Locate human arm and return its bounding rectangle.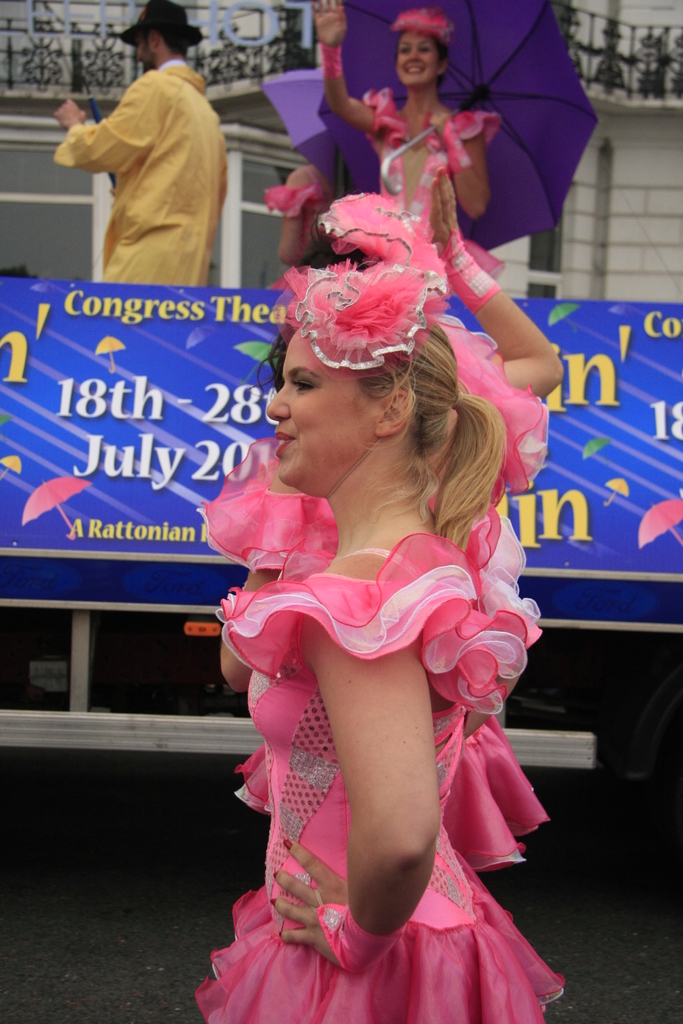
bbox(280, 162, 315, 269).
